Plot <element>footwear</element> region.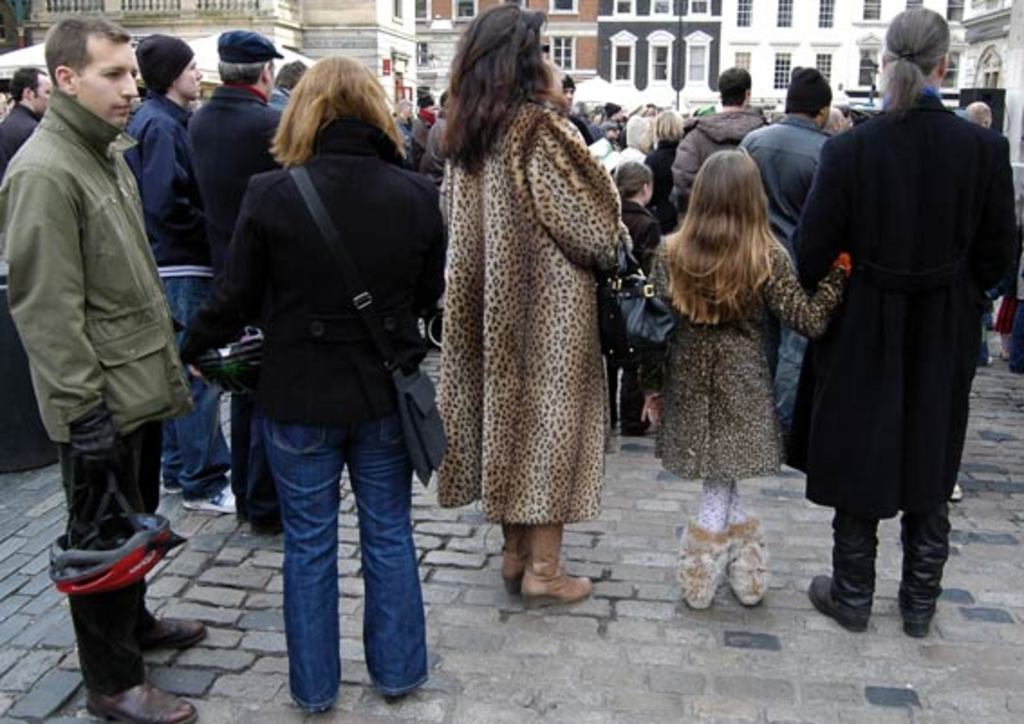
Plotted at (85, 681, 200, 722).
